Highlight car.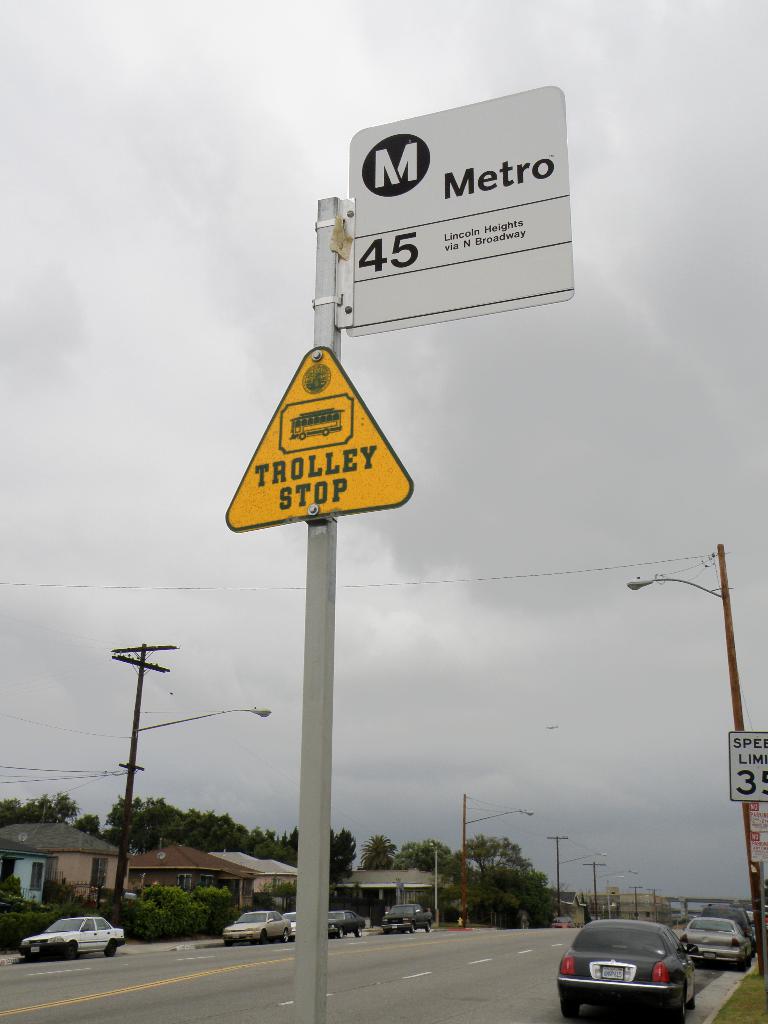
Highlighted region: pyautogui.locateOnScreen(705, 910, 753, 938).
